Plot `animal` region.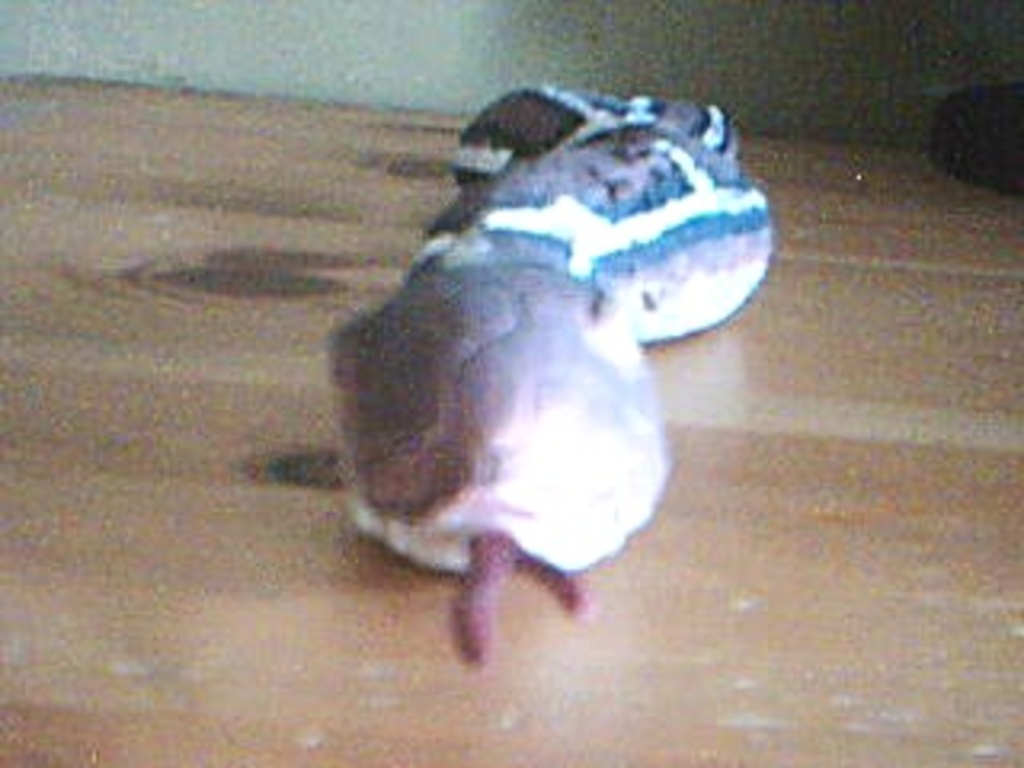
Plotted at <box>253,93,765,669</box>.
